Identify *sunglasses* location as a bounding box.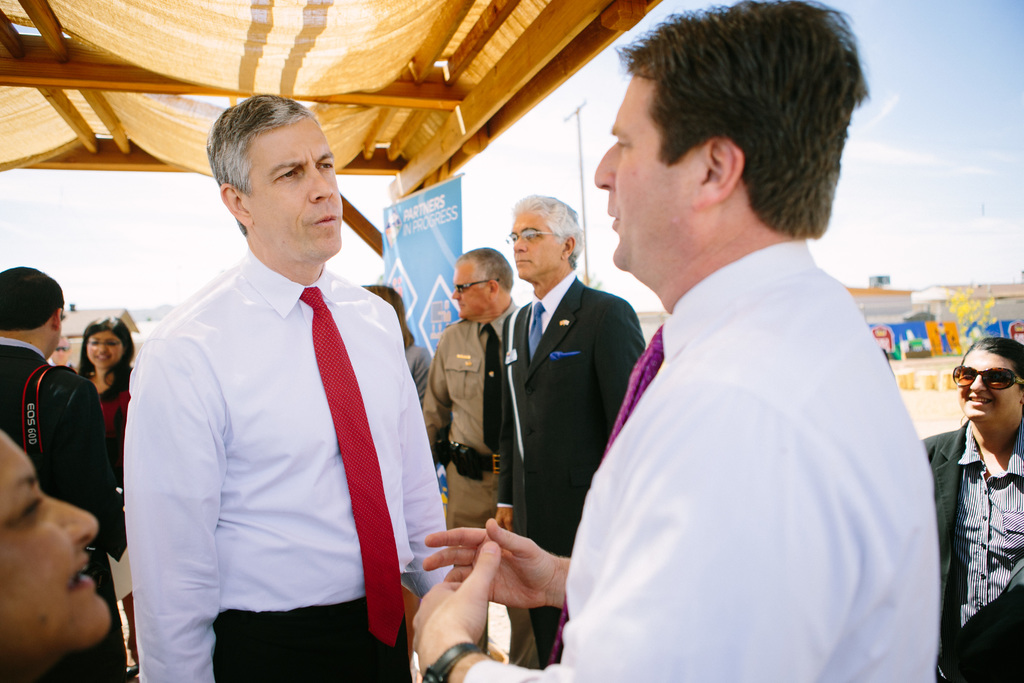
BBox(951, 363, 1023, 391).
